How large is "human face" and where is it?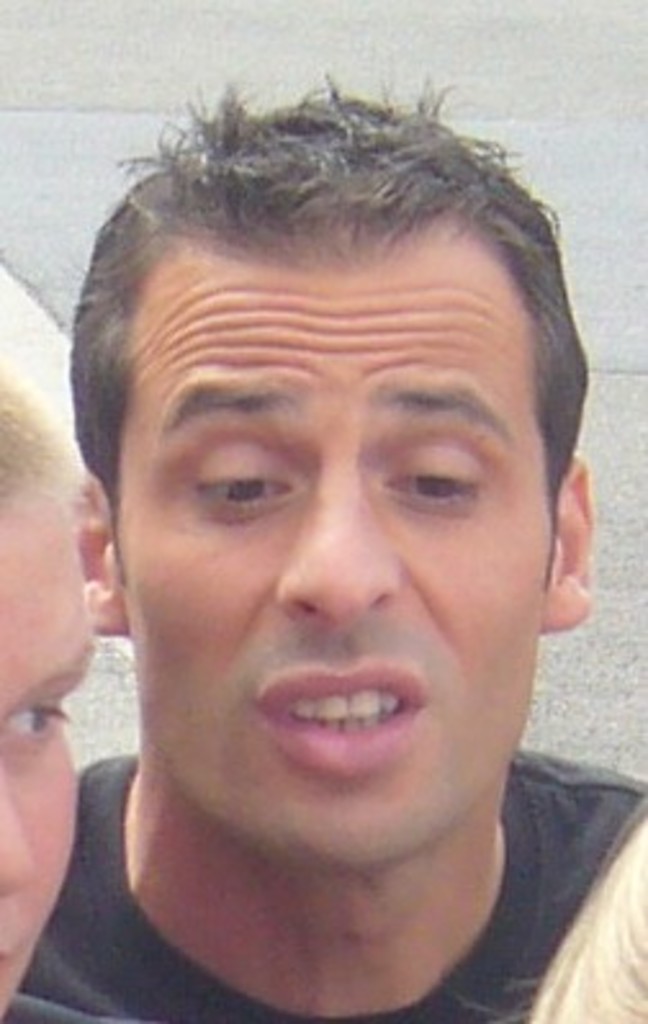
Bounding box: (0, 507, 95, 1021).
